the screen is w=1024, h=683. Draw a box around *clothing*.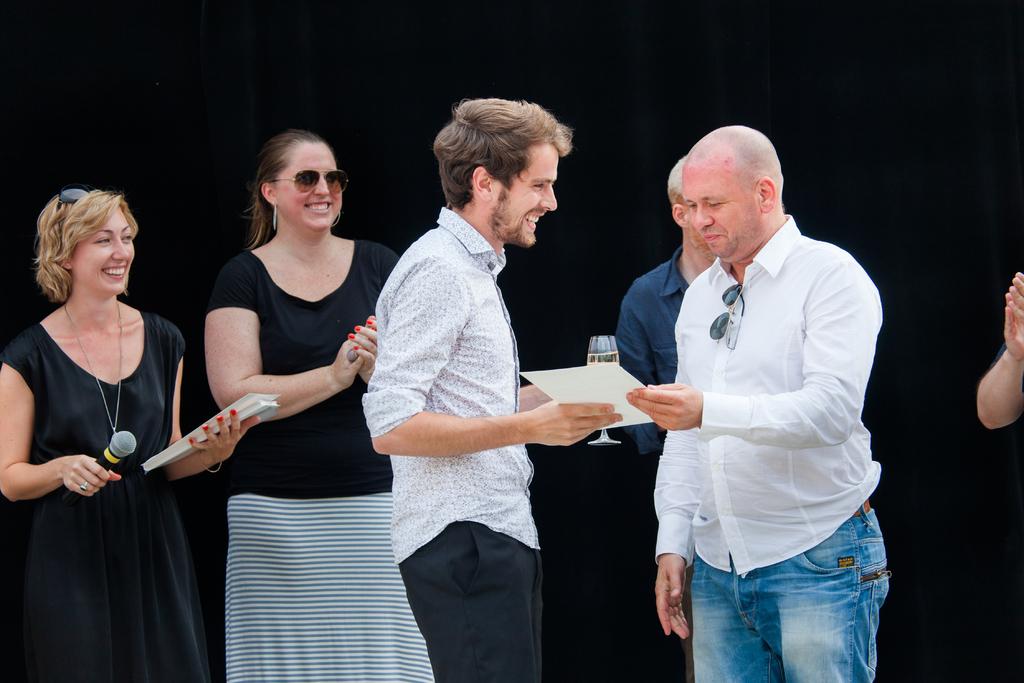
crop(609, 225, 701, 682).
